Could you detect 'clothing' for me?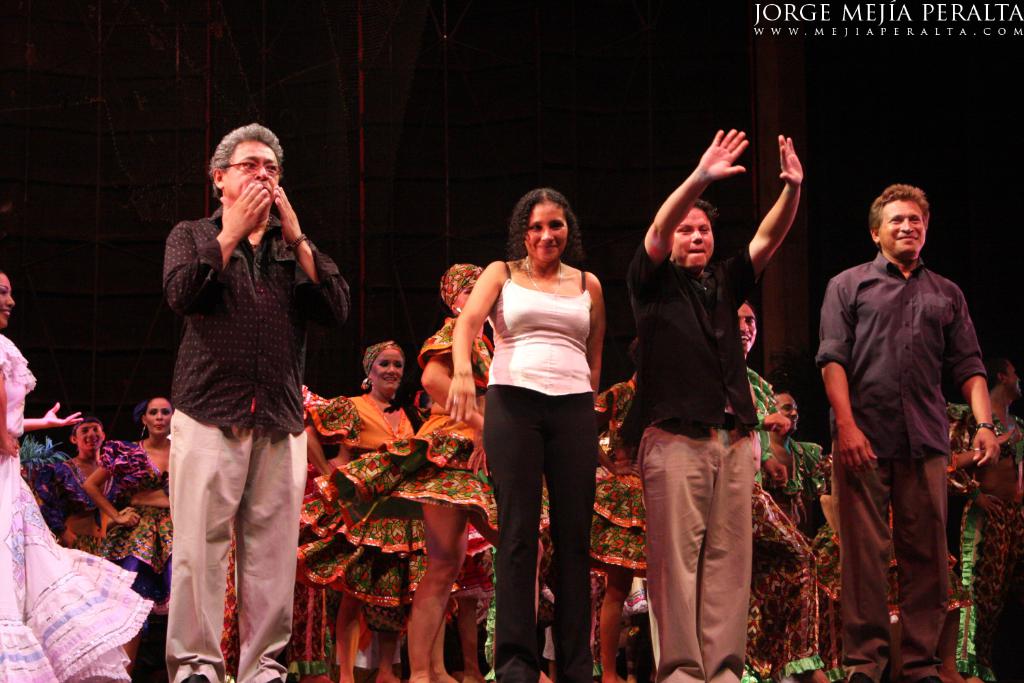
Detection result: [623, 240, 754, 682].
